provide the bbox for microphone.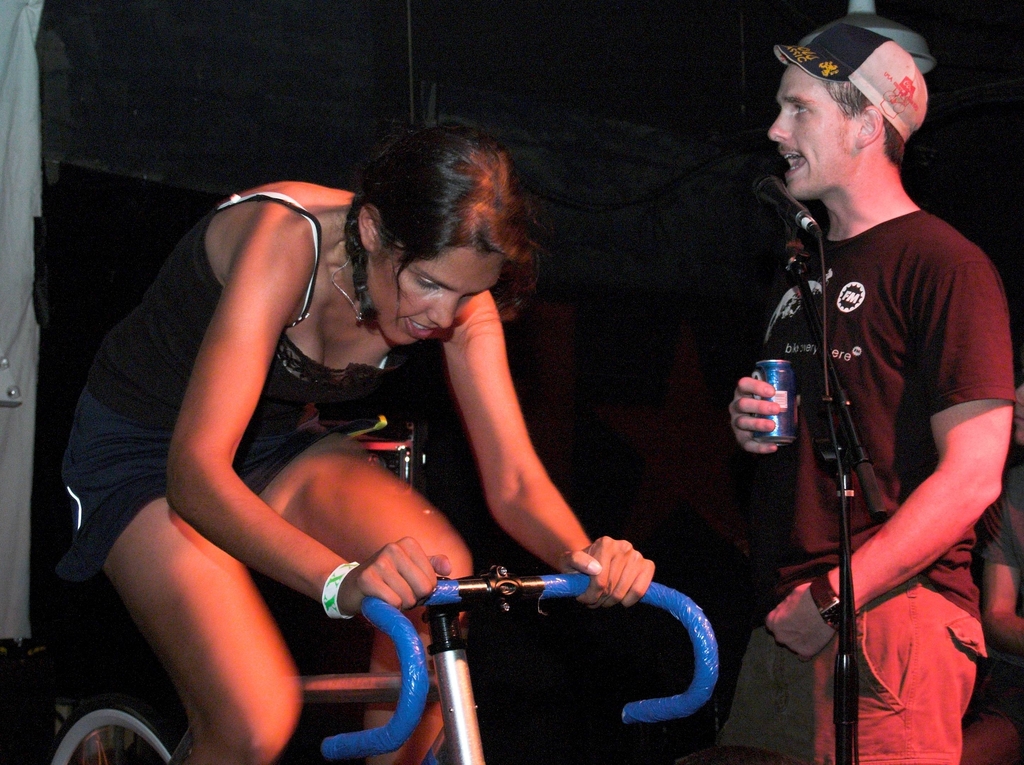
bbox(746, 166, 817, 233).
